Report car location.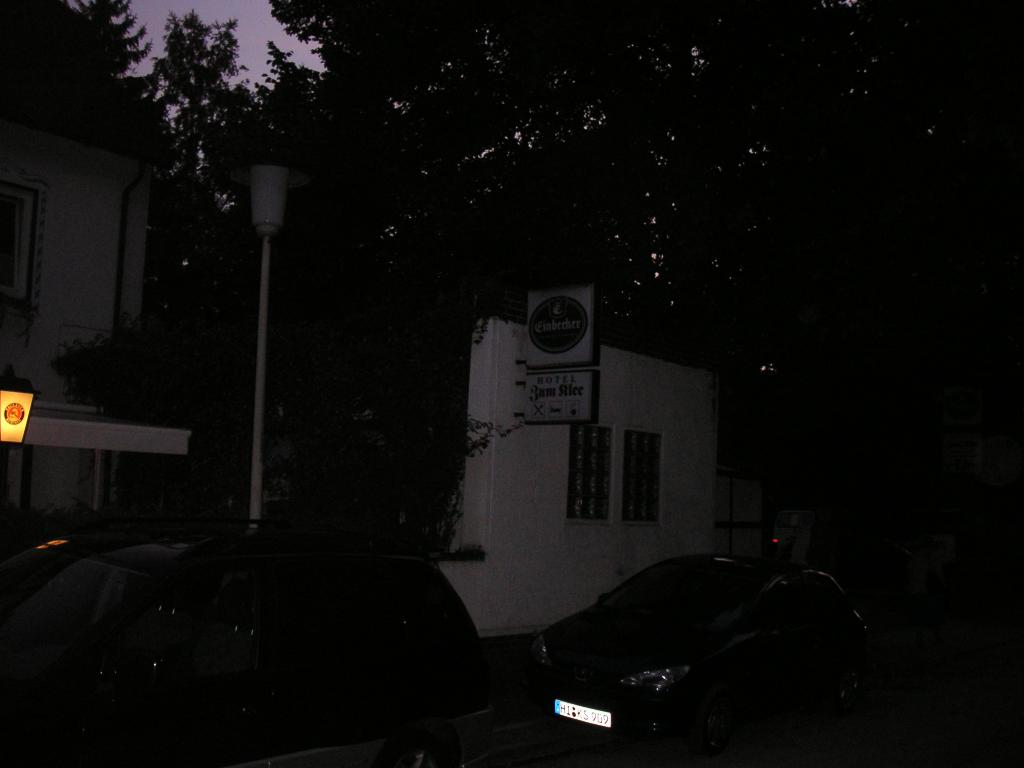
Report: x1=523, y1=555, x2=892, y2=767.
